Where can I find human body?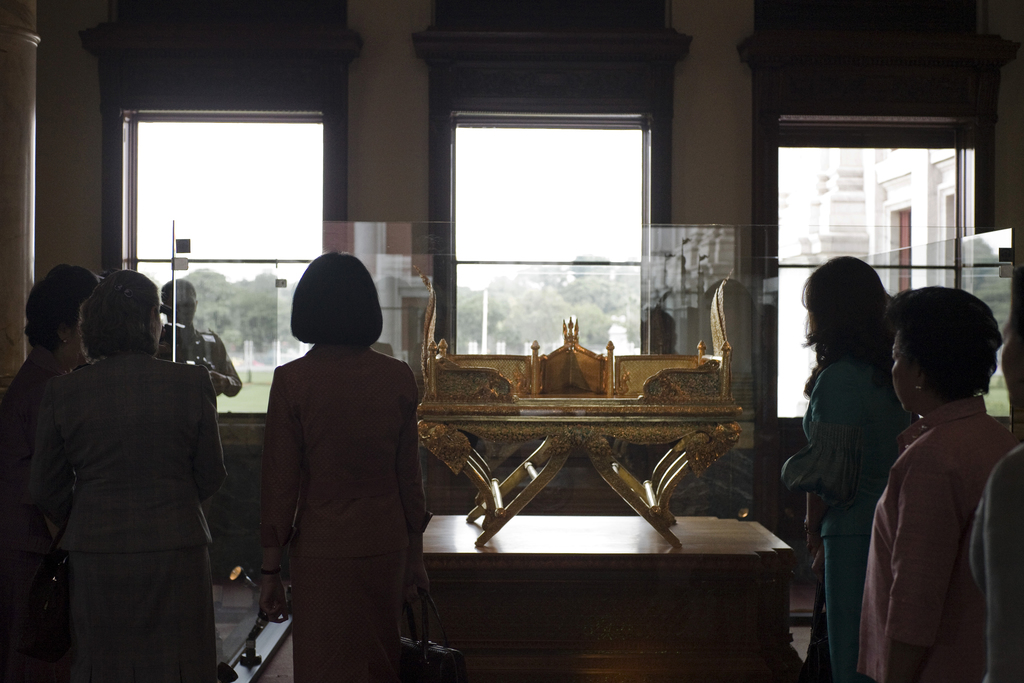
You can find it at select_region(858, 277, 1020, 682).
